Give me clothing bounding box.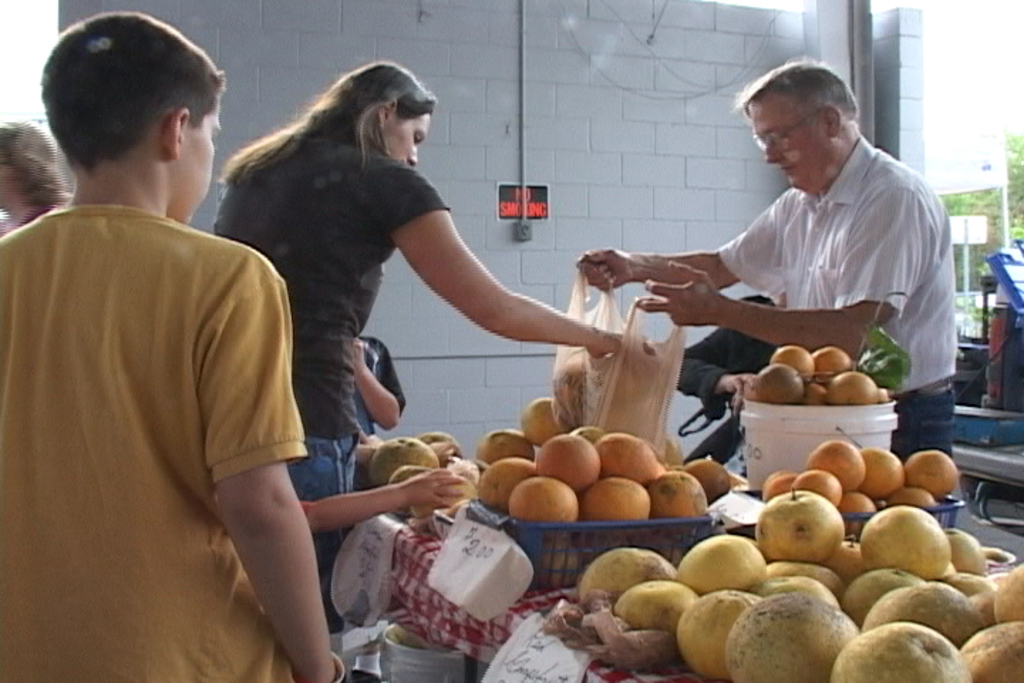
[17,145,314,662].
